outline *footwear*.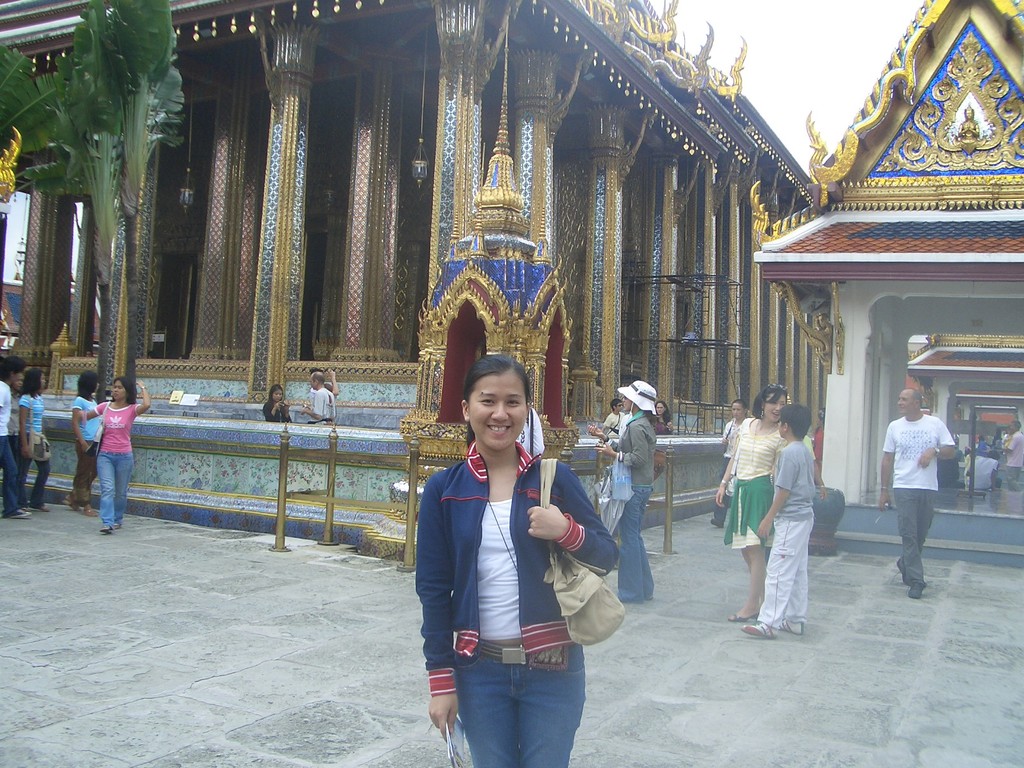
Outline: (left=83, top=506, right=98, bottom=519).
